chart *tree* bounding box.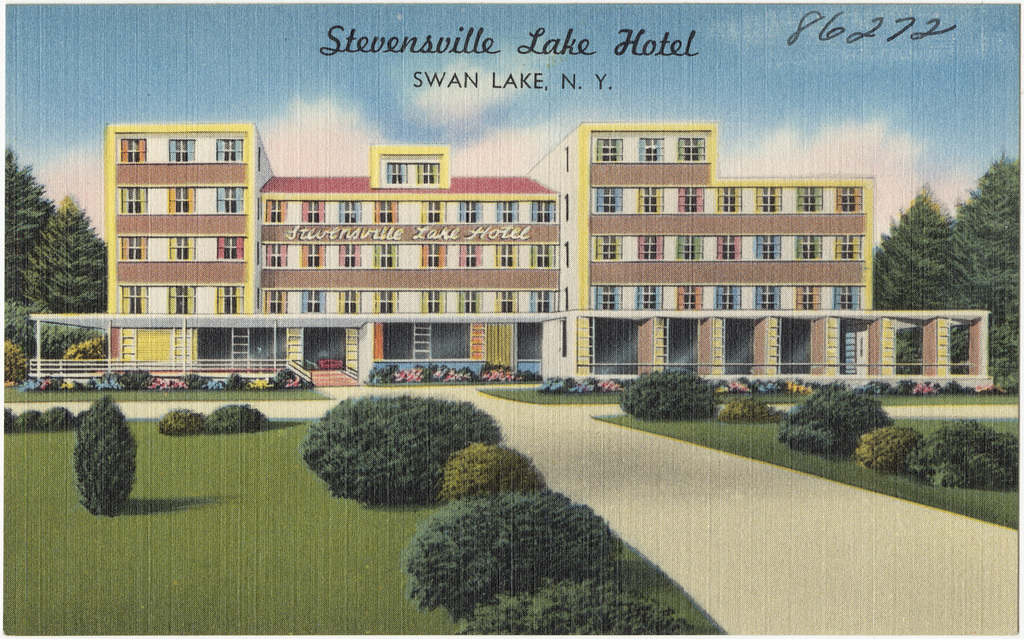
Charted: region(974, 151, 1023, 373).
